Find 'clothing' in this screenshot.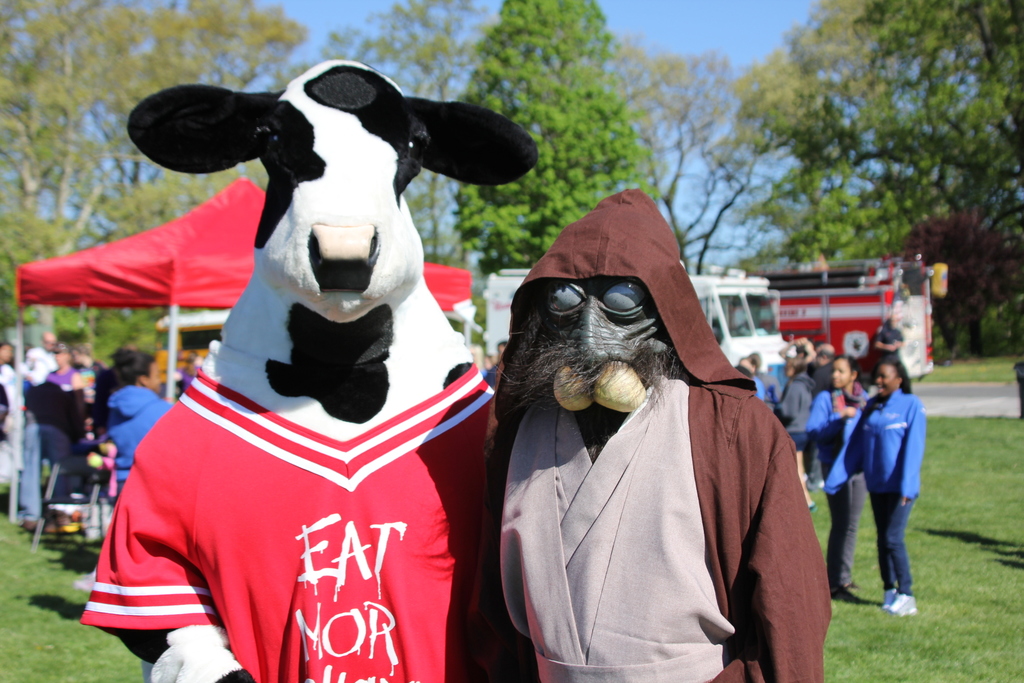
The bounding box for 'clothing' is box(84, 343, 500, 682).
